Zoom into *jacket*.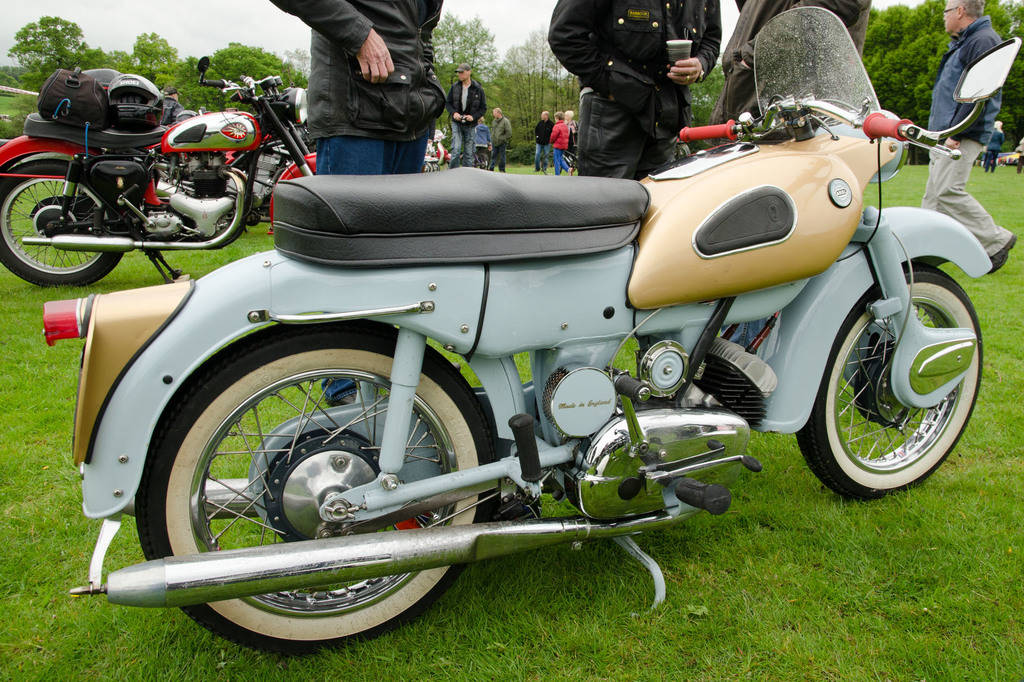
Zoom target: 721/0/874/123.
